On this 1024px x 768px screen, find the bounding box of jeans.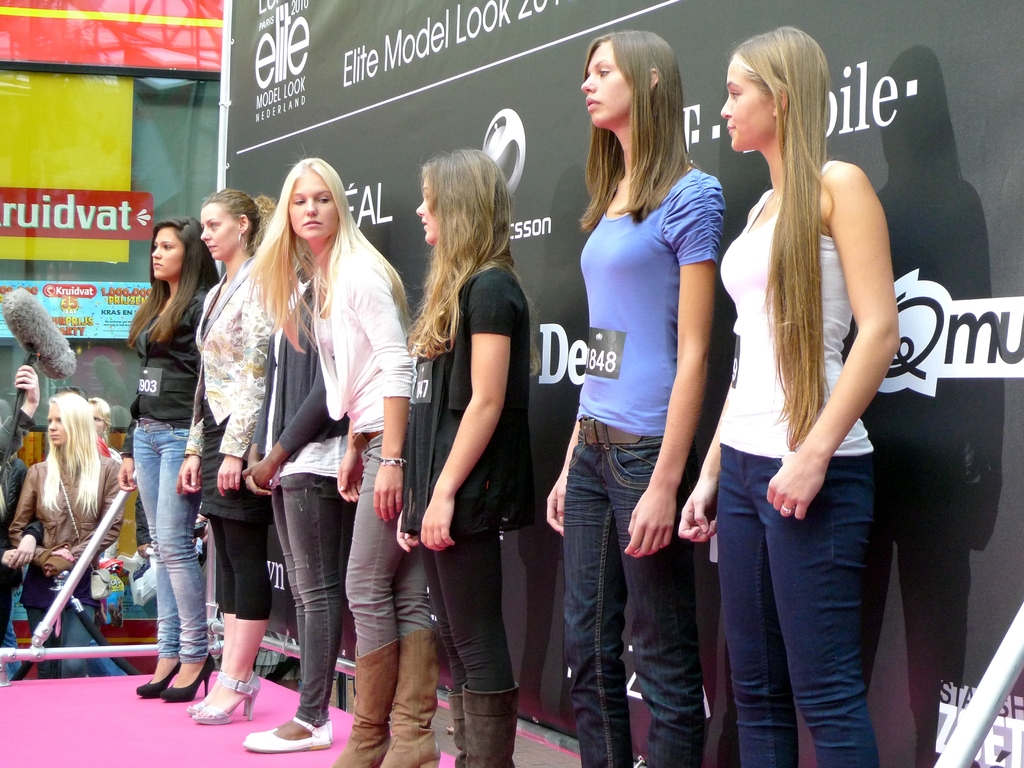
Bounding box: <box>565,419,698,767</box>.
